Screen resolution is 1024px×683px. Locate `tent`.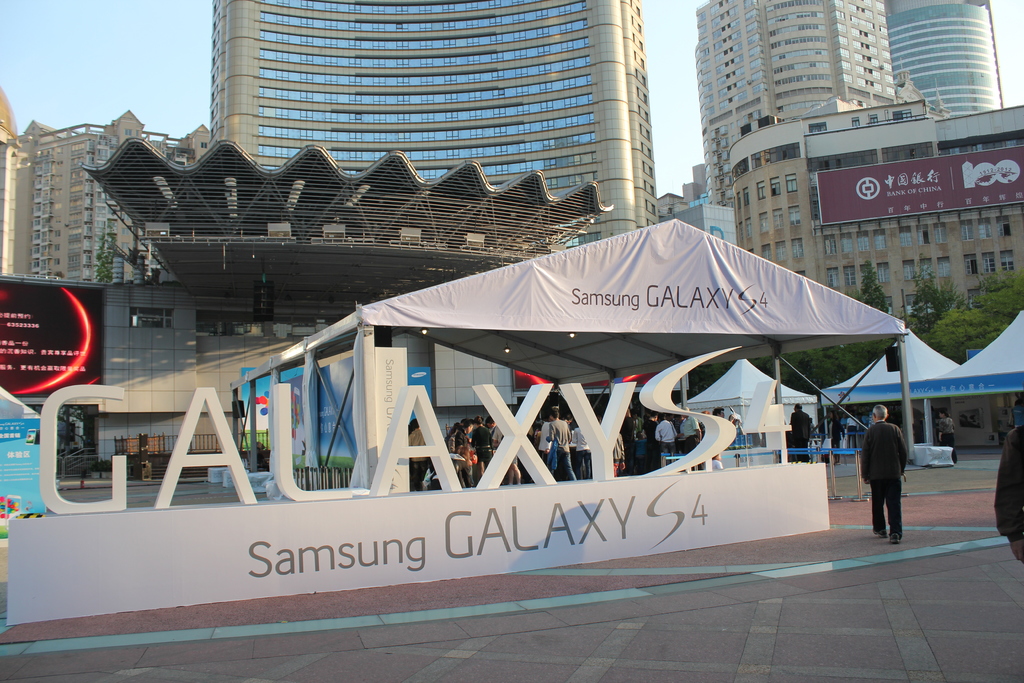
665:361:819:448.
